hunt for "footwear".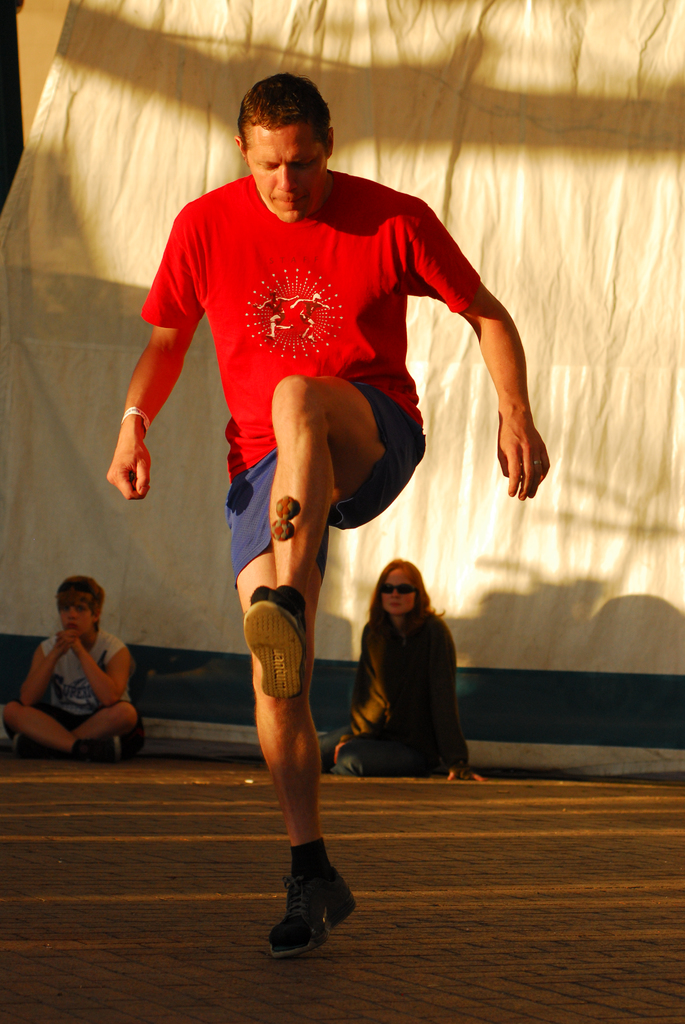
Hunted down at 241/580/304/703.
